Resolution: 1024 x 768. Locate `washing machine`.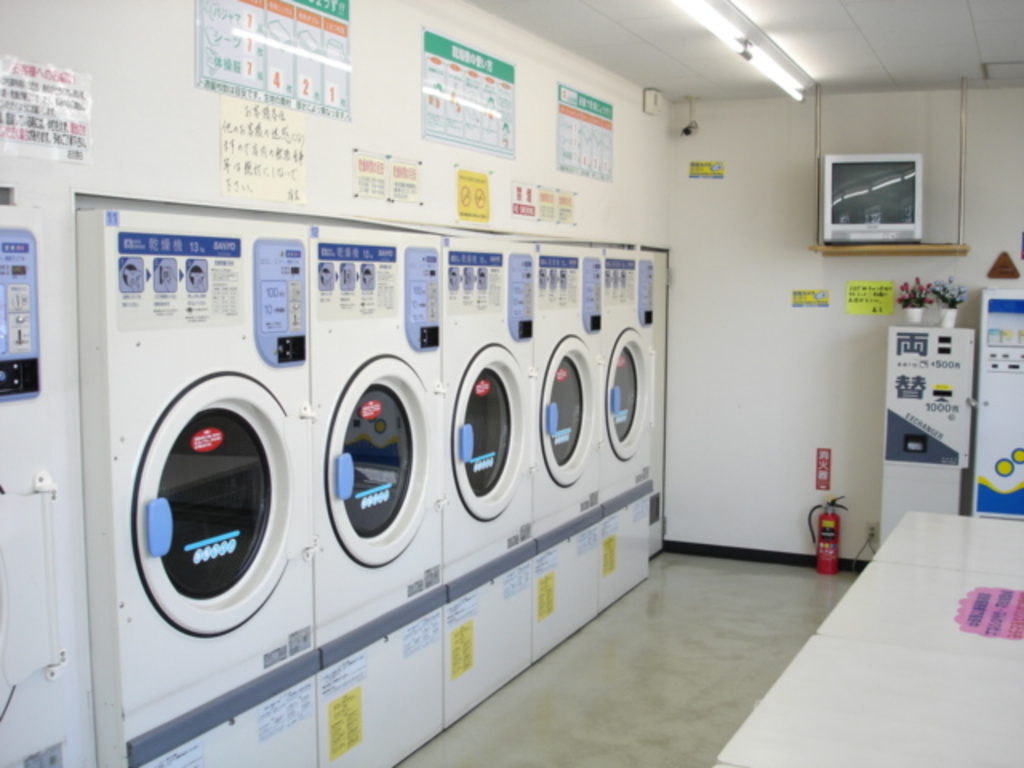
select_region(304, 224, 448, 766).
